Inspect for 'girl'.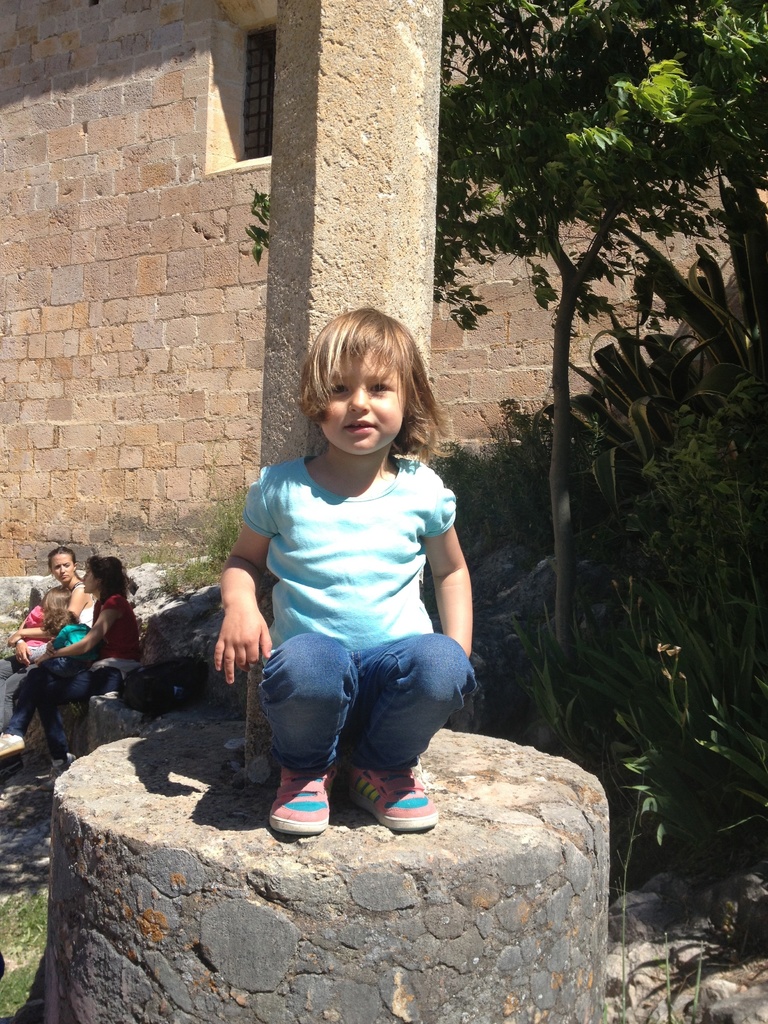
Inspection: 214 307 480 839.
